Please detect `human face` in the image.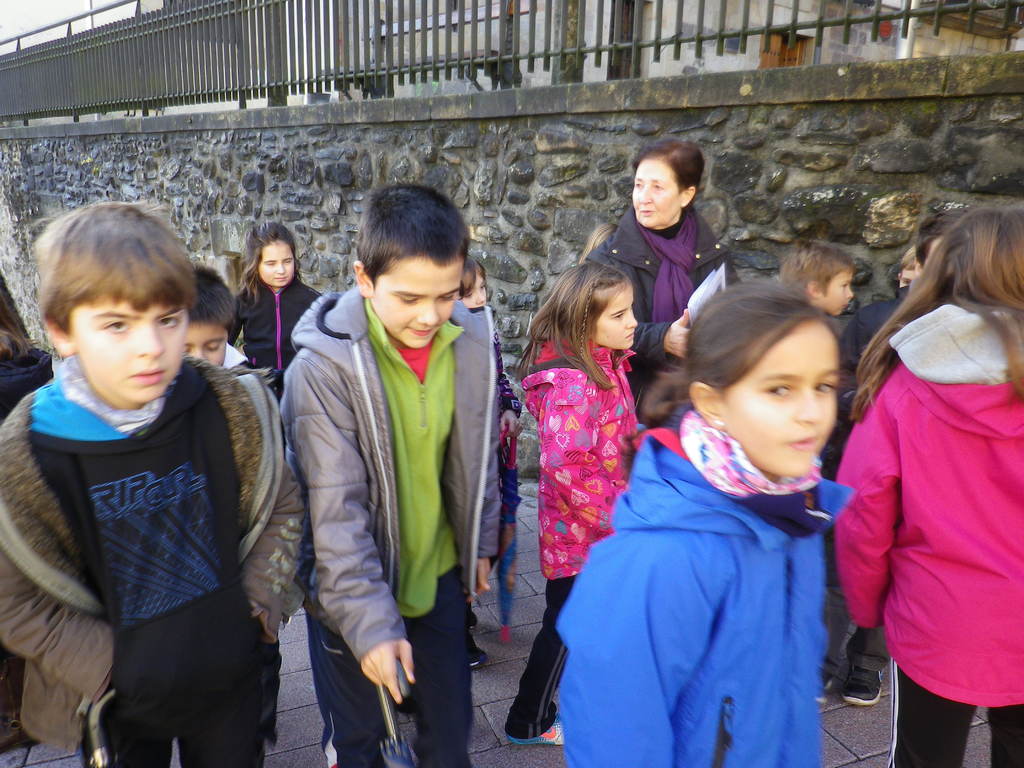
select_region(632, 162, 682, 228).
